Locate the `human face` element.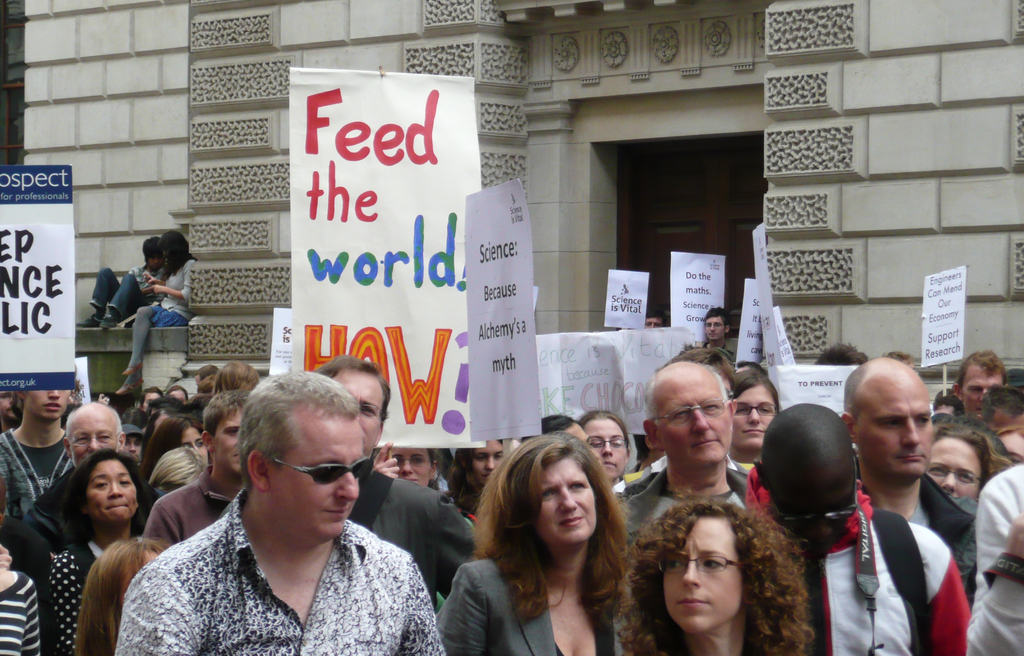
Element bbox: detection(273, 421, 362, 543).
